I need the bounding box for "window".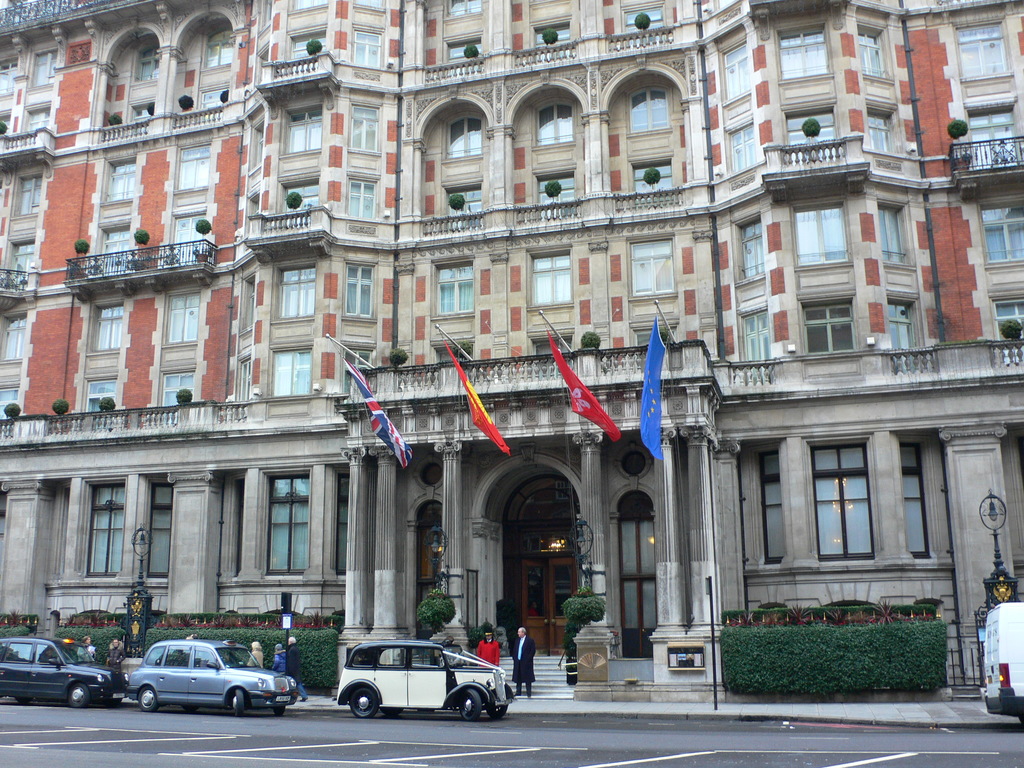
Here it is: detection(851, 28, 888, 76).
